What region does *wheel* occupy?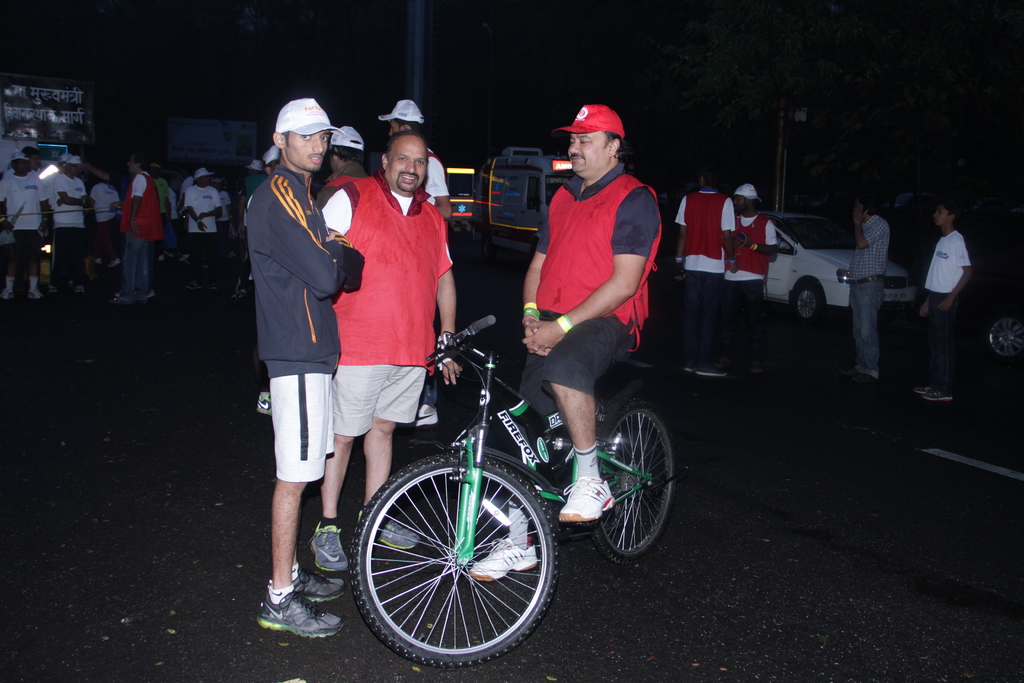
x1=578, y1=395, x2=683, y2=558.
